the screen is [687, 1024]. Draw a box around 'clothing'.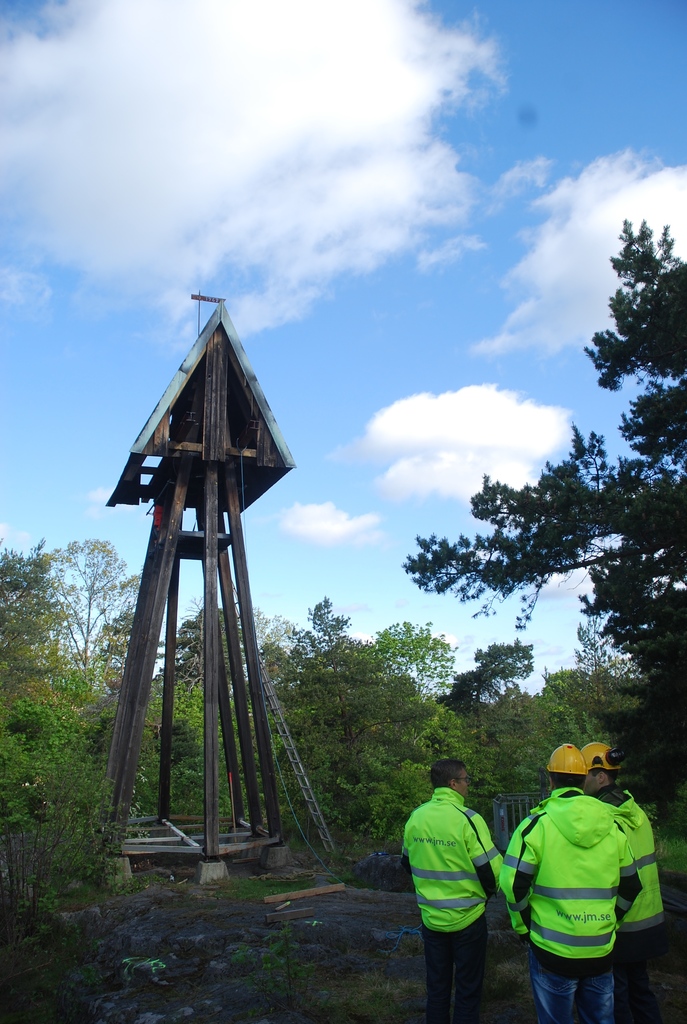
l=501, t=787, r=644, b=1023.
